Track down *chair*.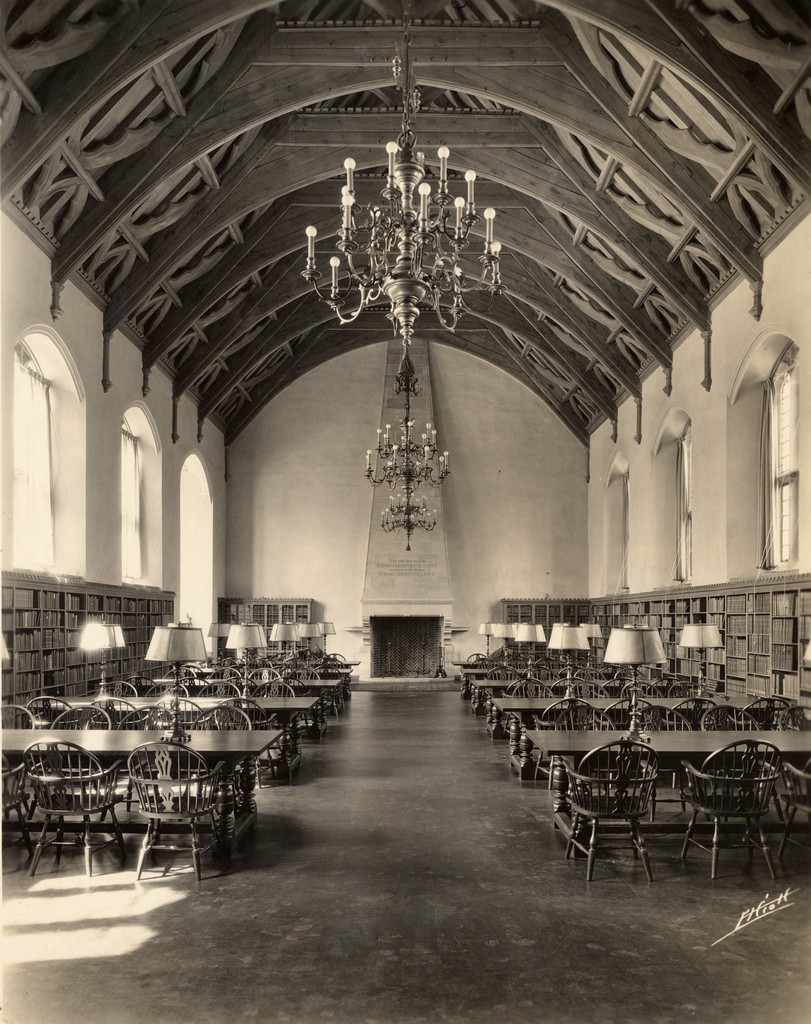
Tracked to 697:726:782:883.
